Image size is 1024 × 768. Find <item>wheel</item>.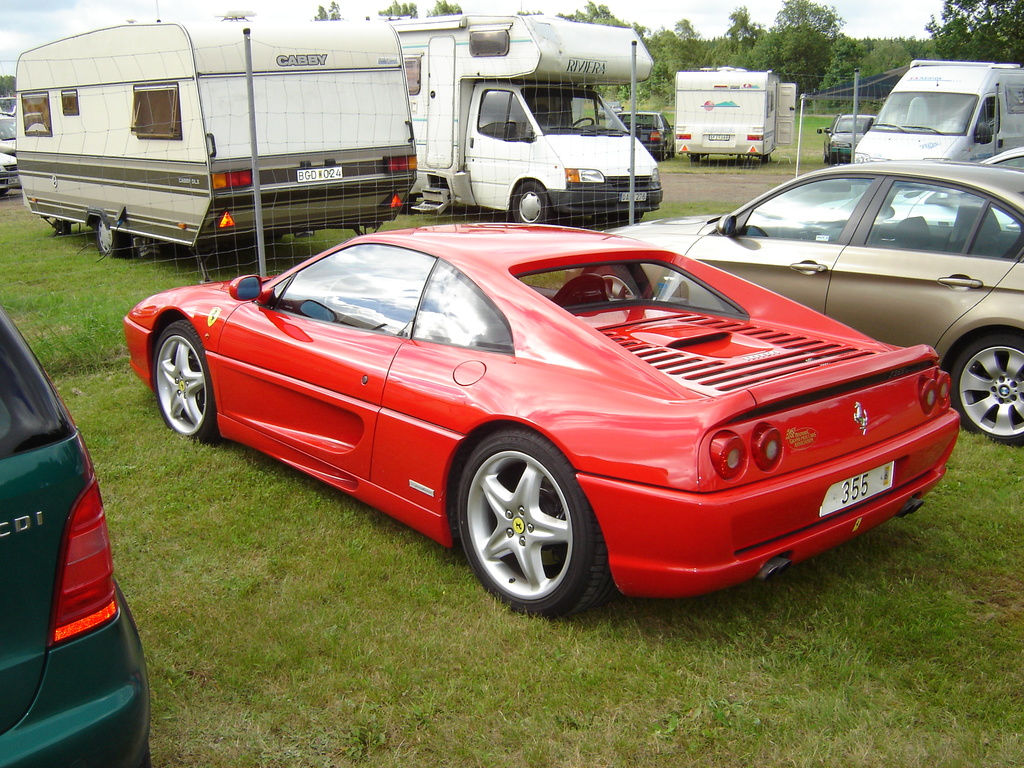
(x1=756, y1=155, x2=768, y2=166).
